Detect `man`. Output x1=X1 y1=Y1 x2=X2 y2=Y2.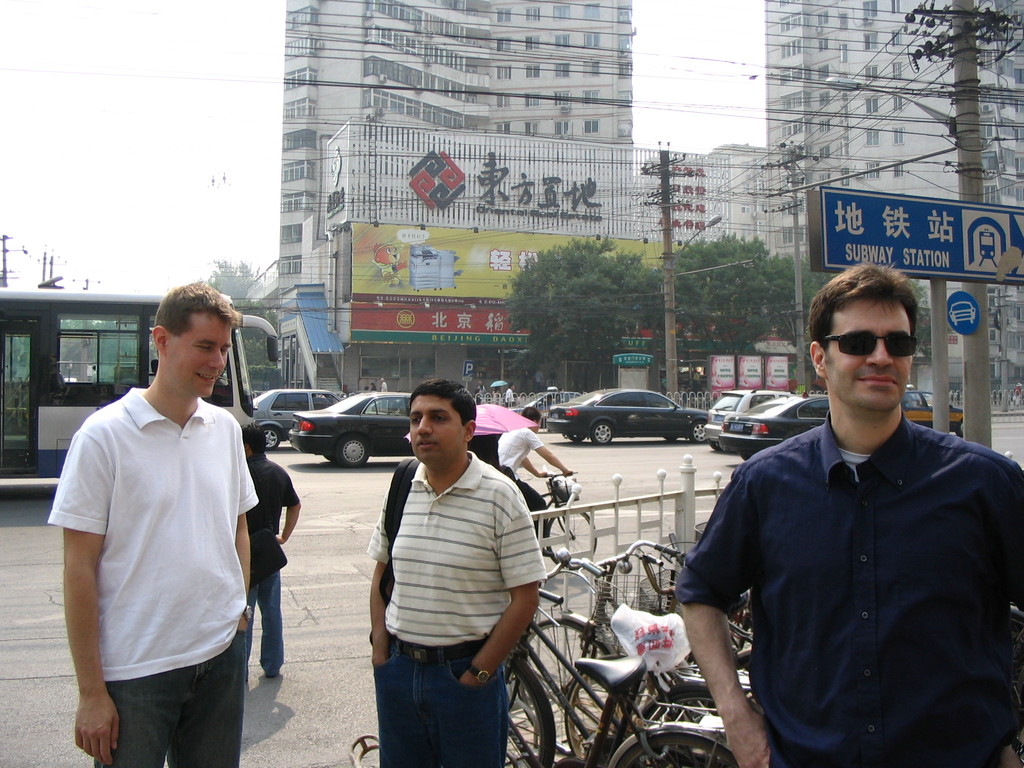
x1=500 y1=408 x2=574 y2=543.
